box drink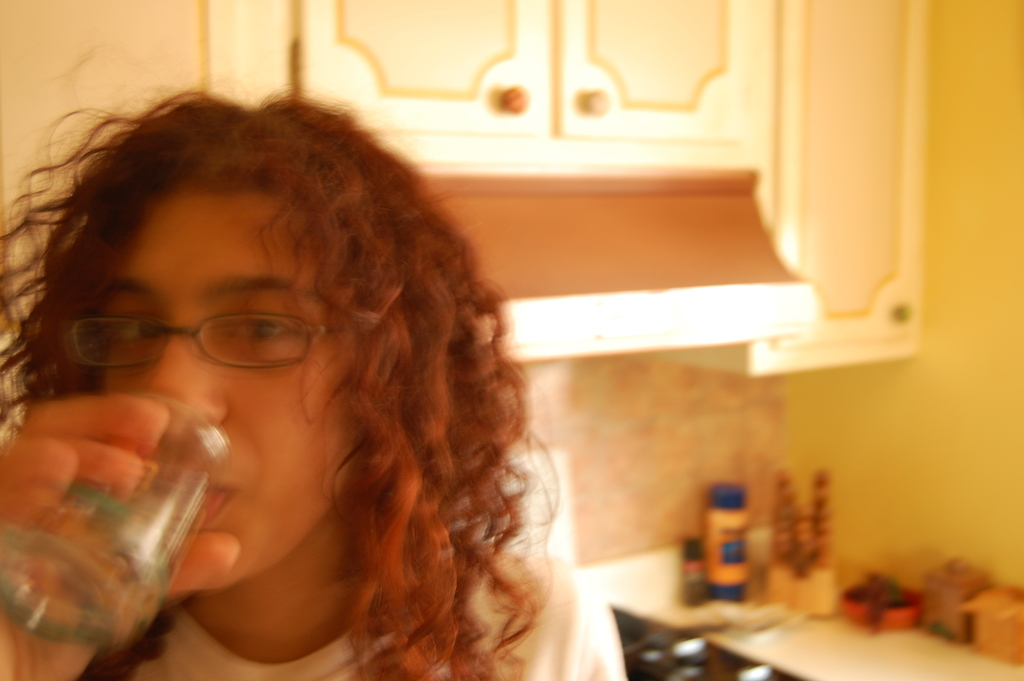
0,475,166,648
